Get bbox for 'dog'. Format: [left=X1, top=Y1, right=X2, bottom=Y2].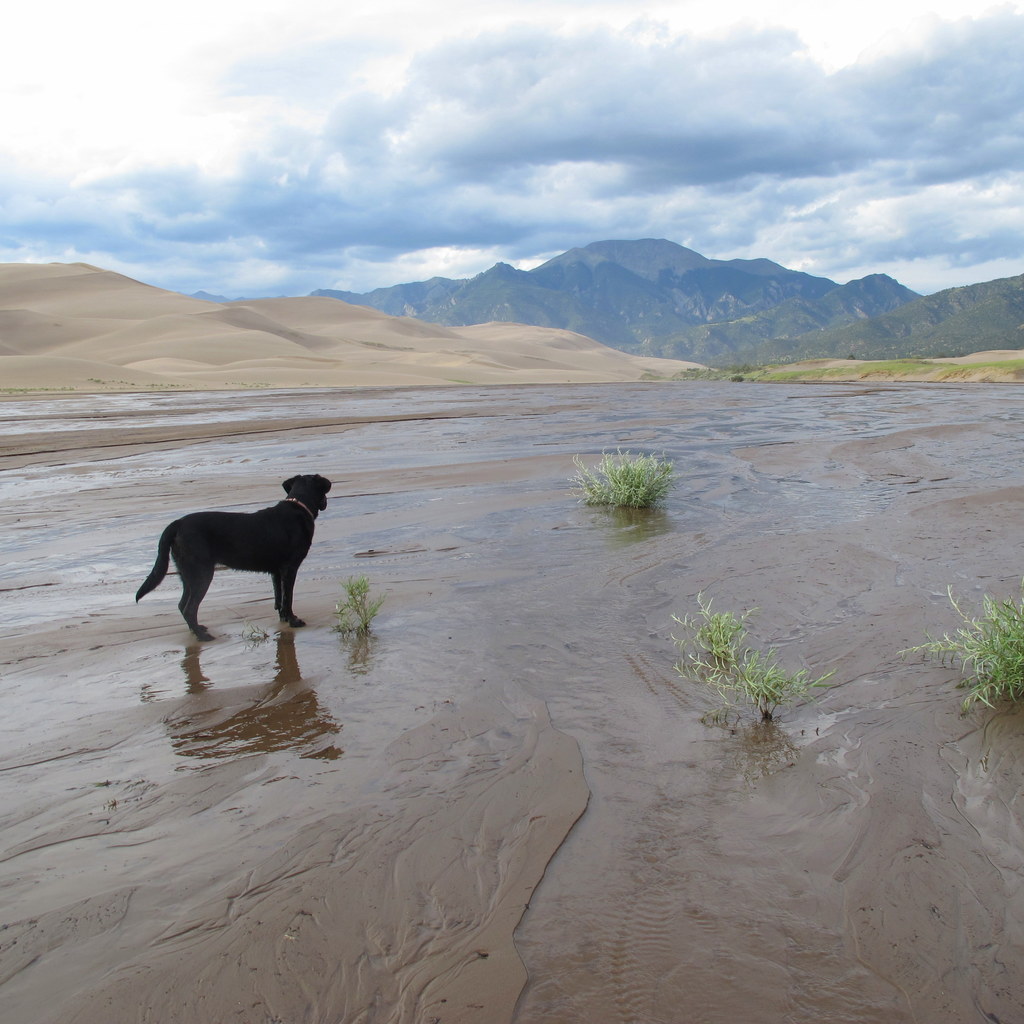
[left=137, top=473, right=333, bottom=634].
